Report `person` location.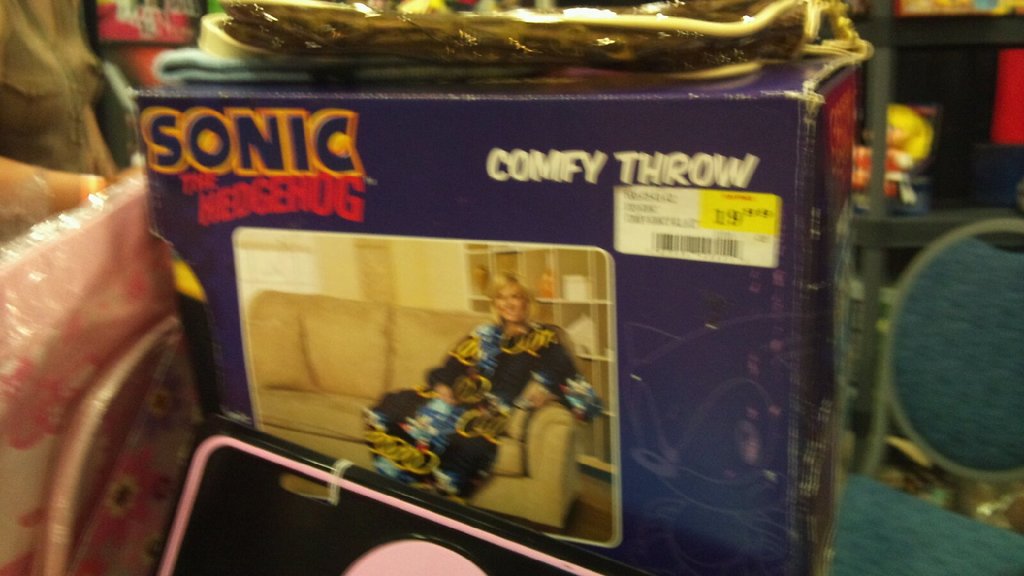
Report: bbox=[348, 275, 608, 505].
